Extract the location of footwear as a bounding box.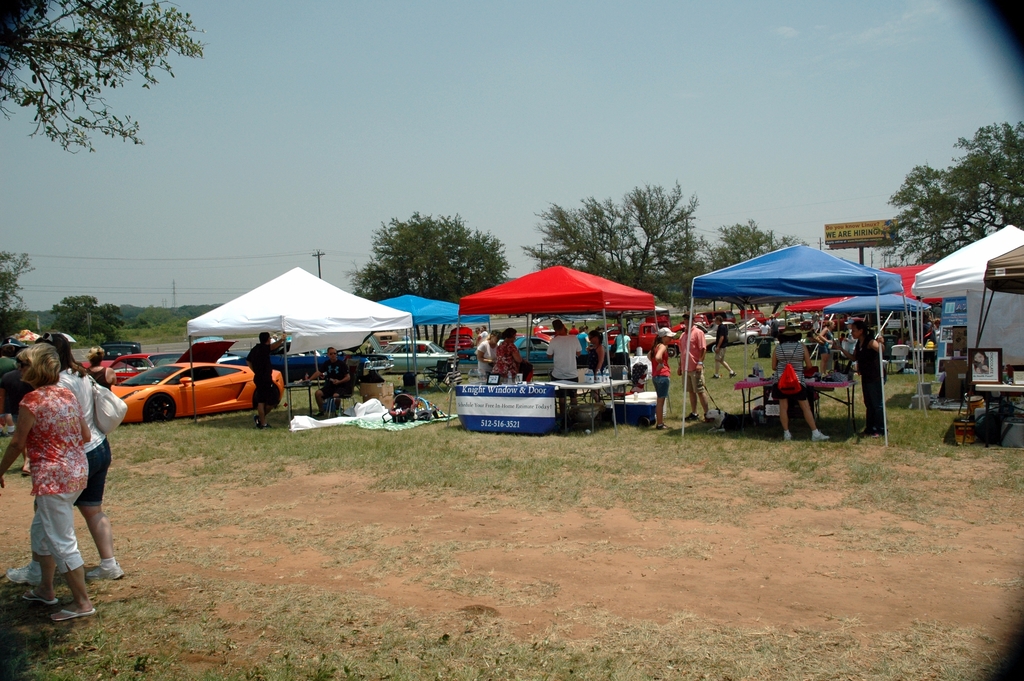
[left=874, top=427, right=881, bottom=440].
